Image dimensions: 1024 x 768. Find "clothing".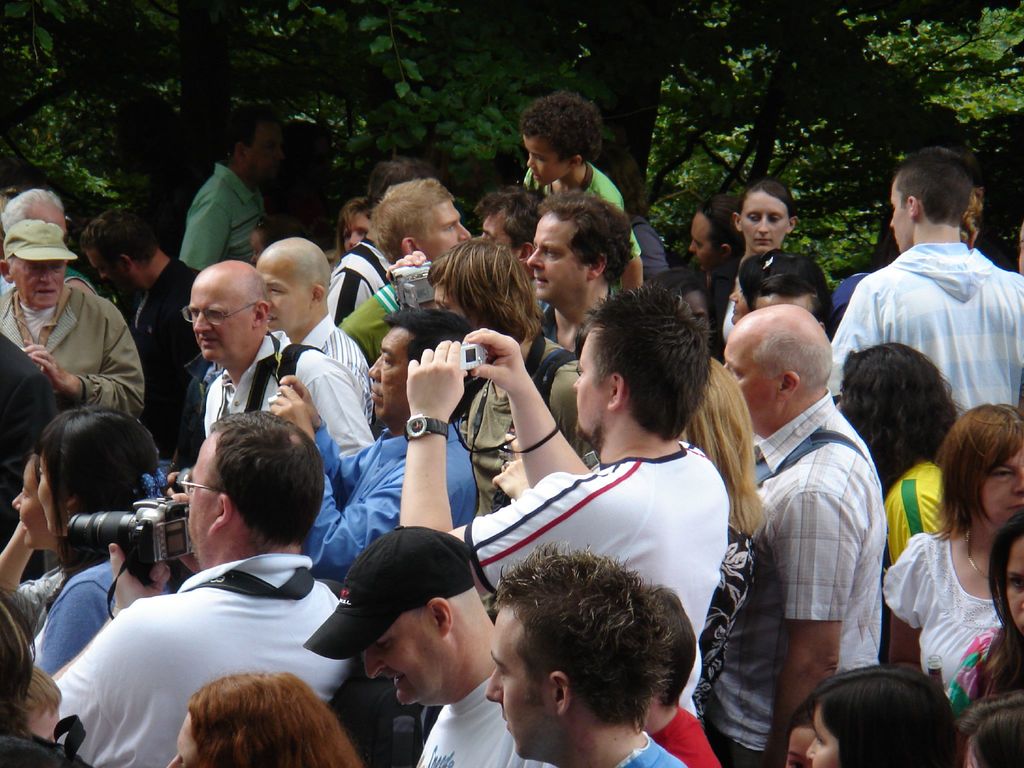
left=698, top=385, right=887, bottom=765.
